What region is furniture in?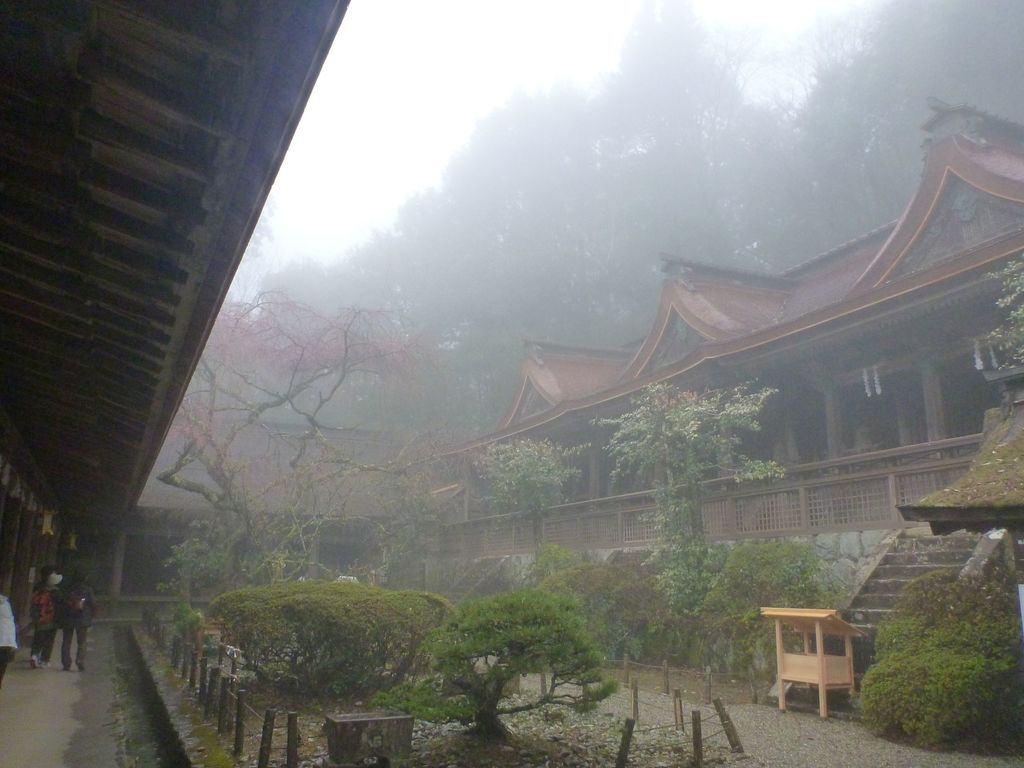
(758, 607, 867, 719).
